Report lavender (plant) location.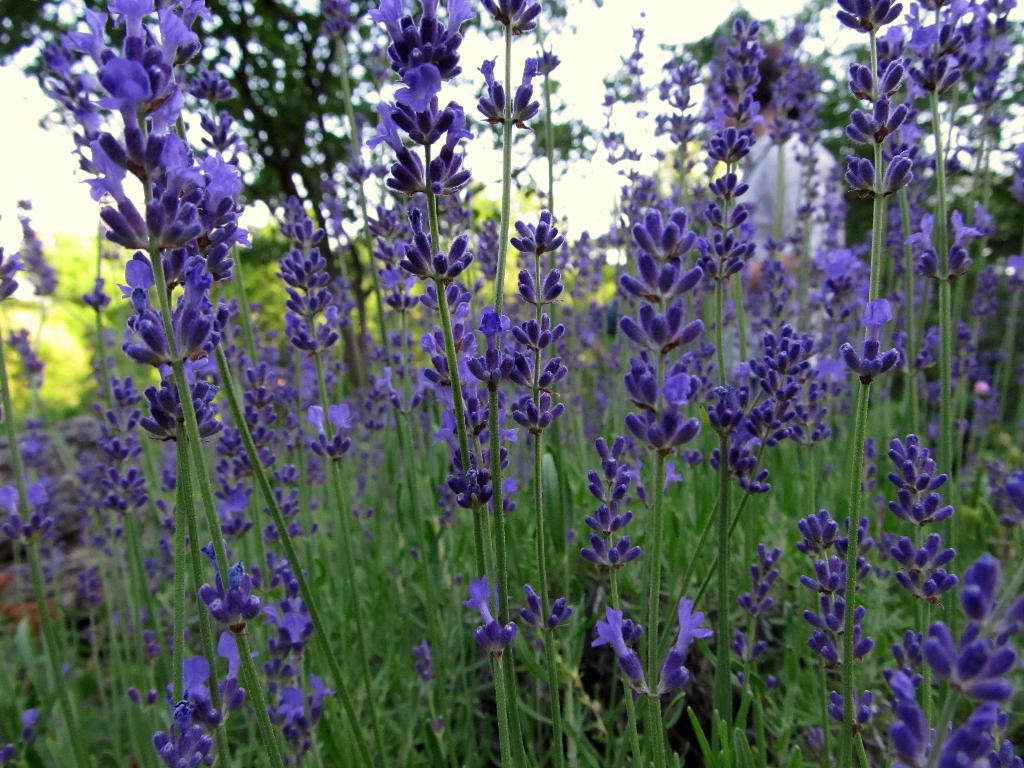
Report: (267,559,342,761).
